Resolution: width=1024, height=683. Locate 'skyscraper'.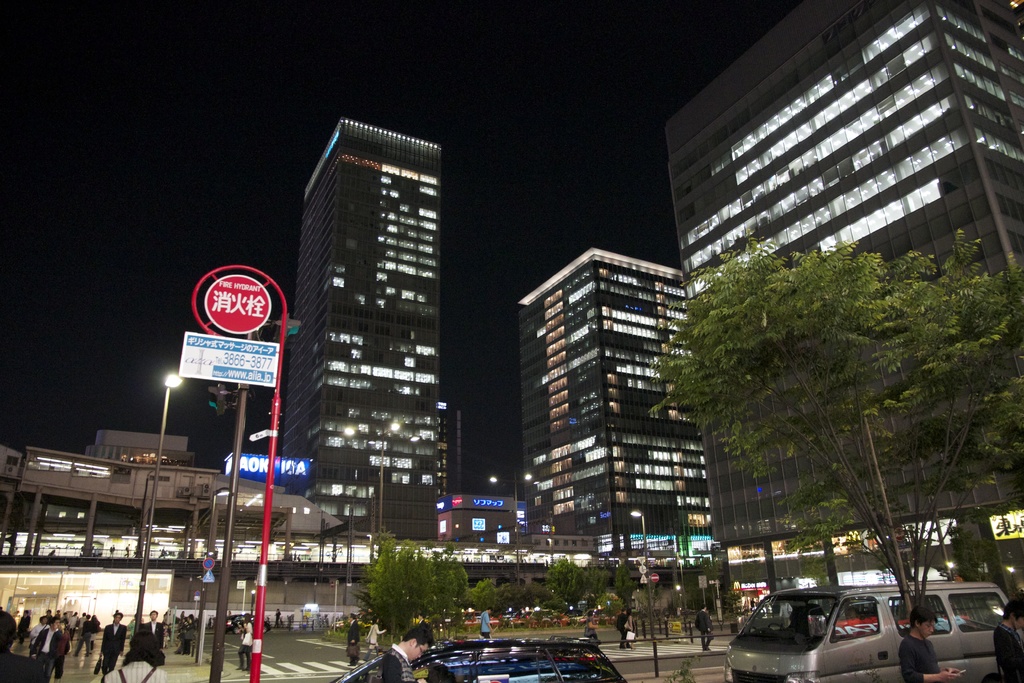
BBox(665, 0, 1023, 609).
